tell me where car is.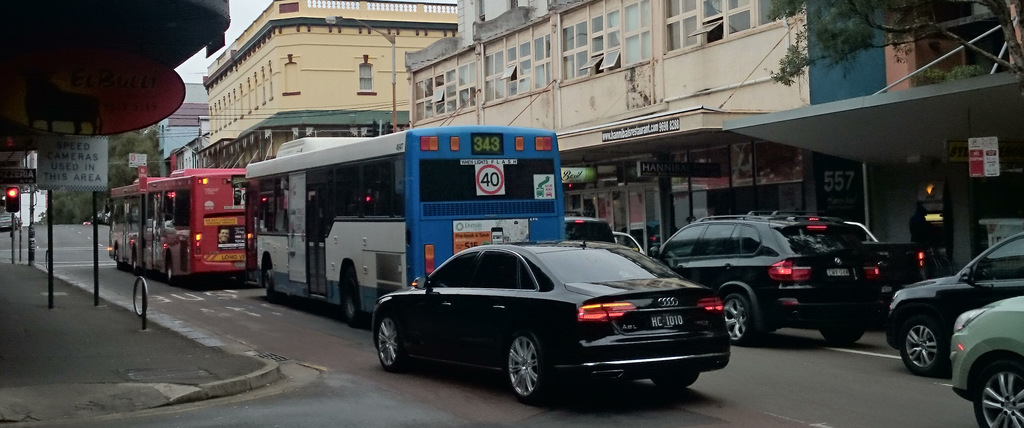
car is at box=[884, 229, 1023, 377].
